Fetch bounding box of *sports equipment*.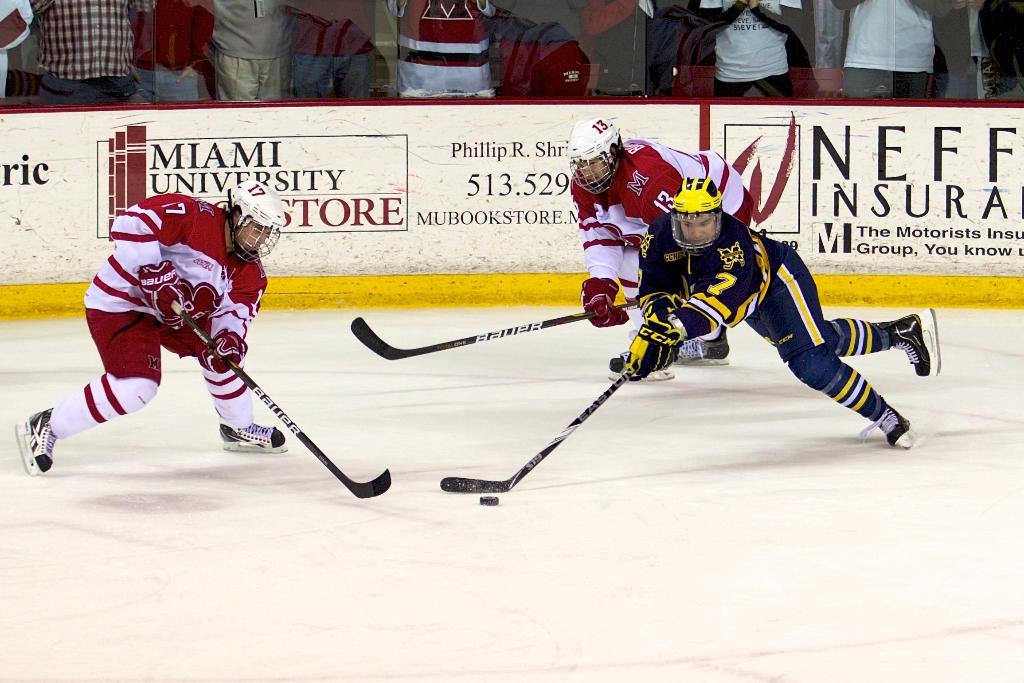
Bbox: bbox=(623, 319, 684, 376).
